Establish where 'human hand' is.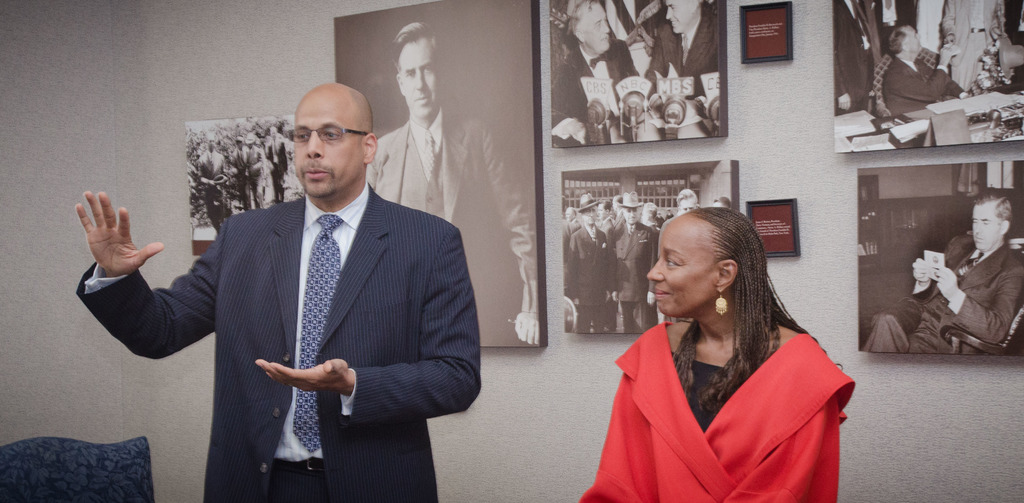
Established at x1=74, y1=184, x2=172, y2=279.
